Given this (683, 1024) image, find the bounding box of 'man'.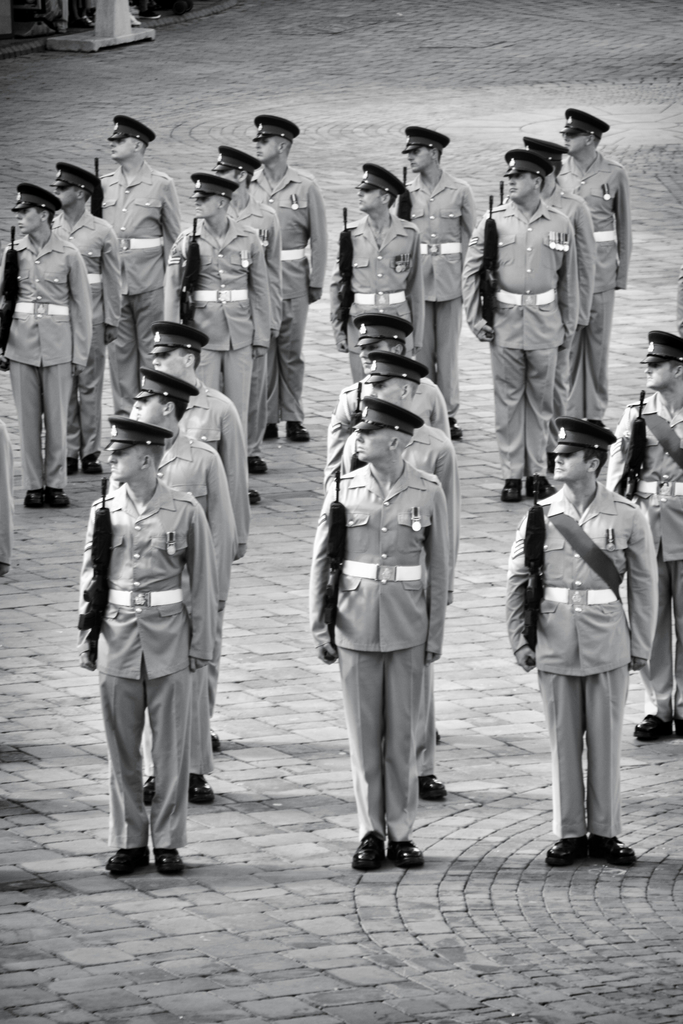
(x1=518, y1=128, x2=597, y2=424).
